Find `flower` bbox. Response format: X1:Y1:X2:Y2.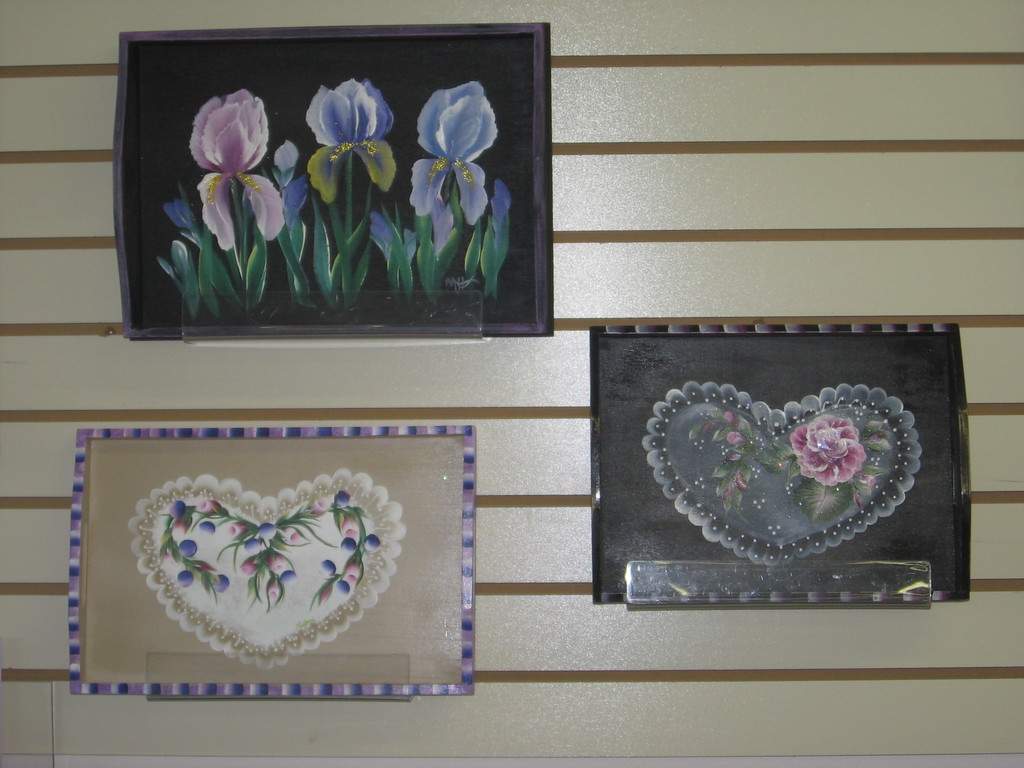
163:493:387:610.
